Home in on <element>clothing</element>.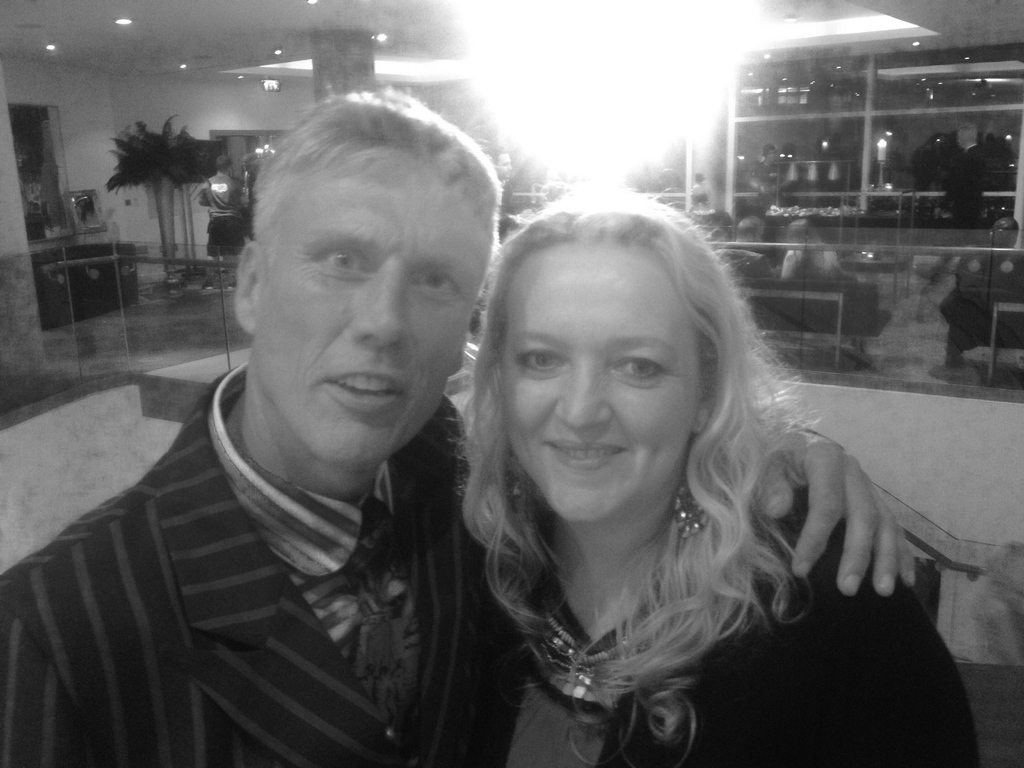
Homed in at [243, 164, 255, 243].
